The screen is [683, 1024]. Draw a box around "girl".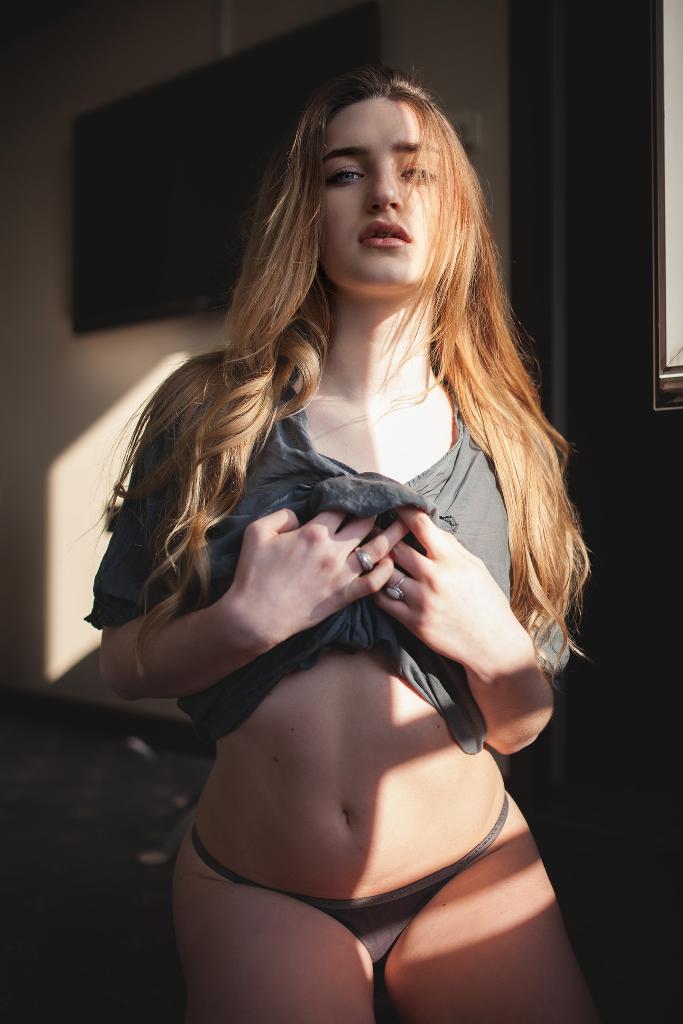
(x1=57, y1=62, x2=604, y2=1023).
